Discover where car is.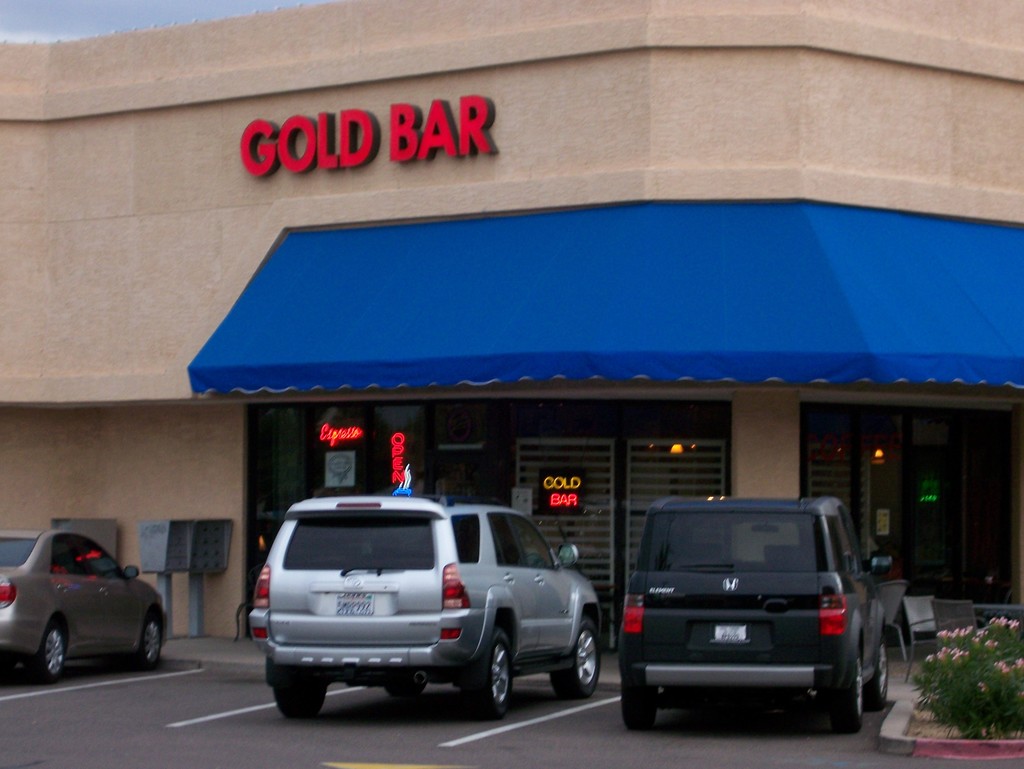
Discovered at region(609, 497, 890, 727).
